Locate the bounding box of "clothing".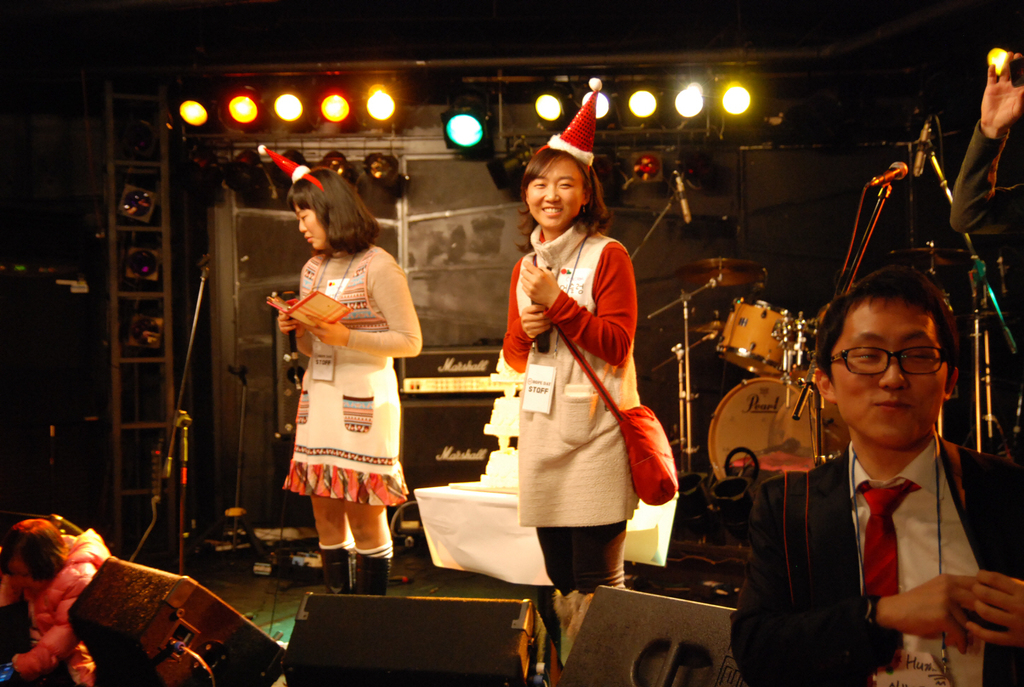
Bounding box: x1=0 y1=560 x2=98 y2=686.
